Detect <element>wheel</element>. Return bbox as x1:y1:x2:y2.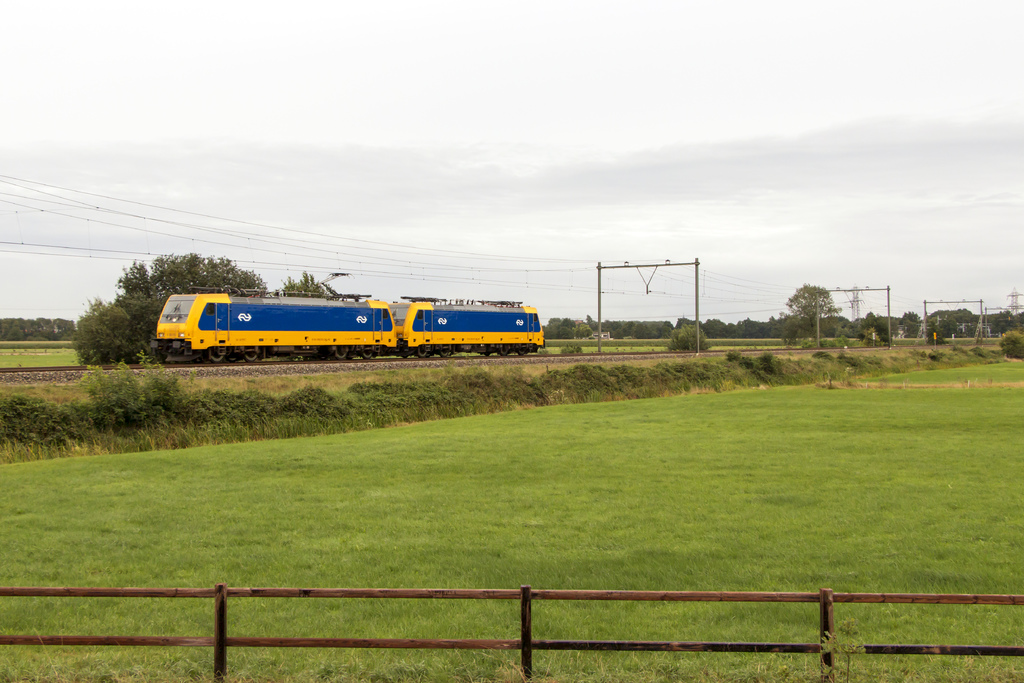
519:352:529:354.
